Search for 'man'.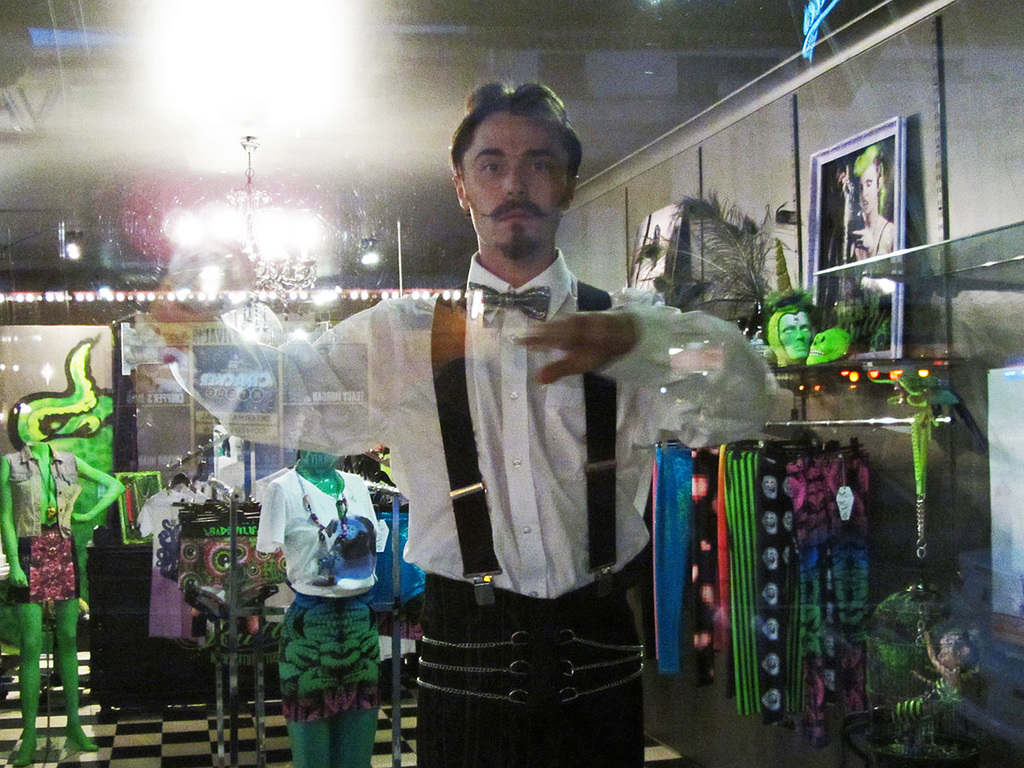
Found at 824, 141, 892, 339.
